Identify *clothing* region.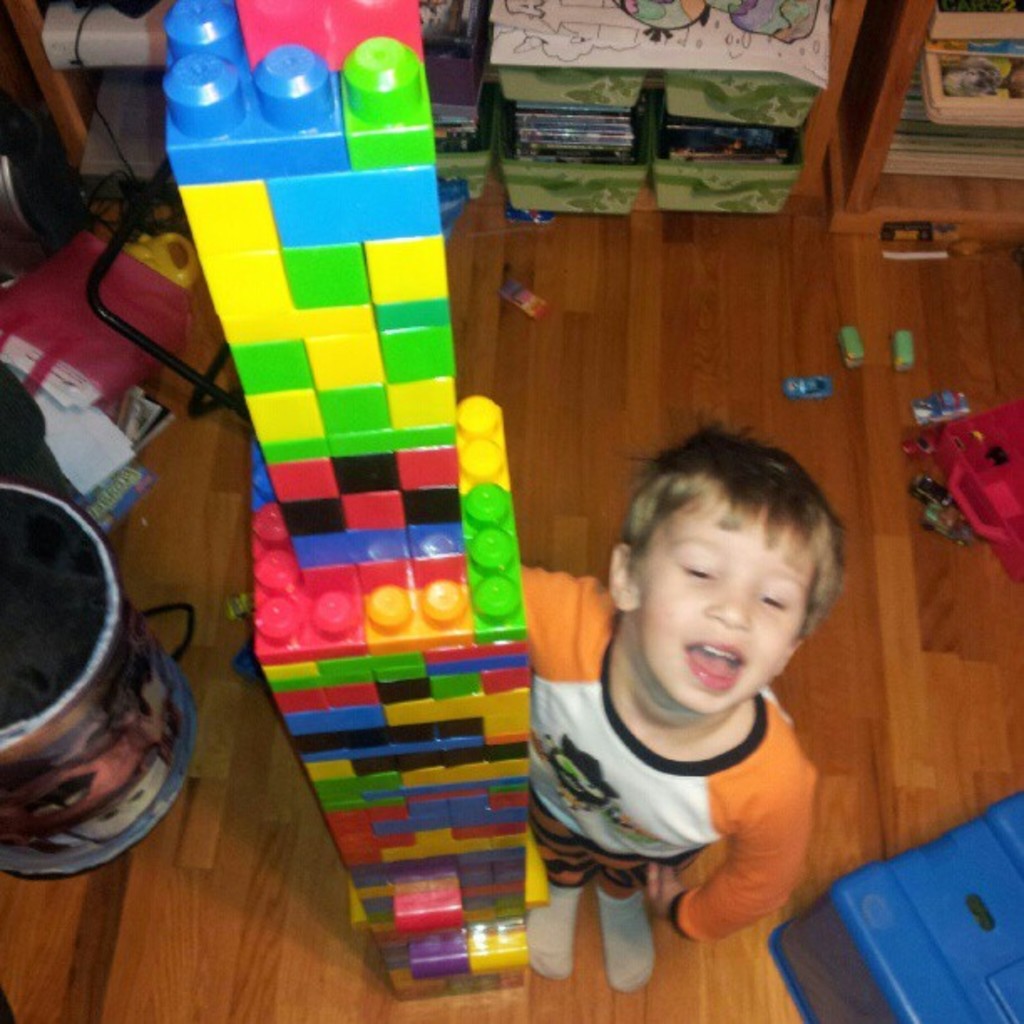
Region: select_region(504, 599, 855, 947).
